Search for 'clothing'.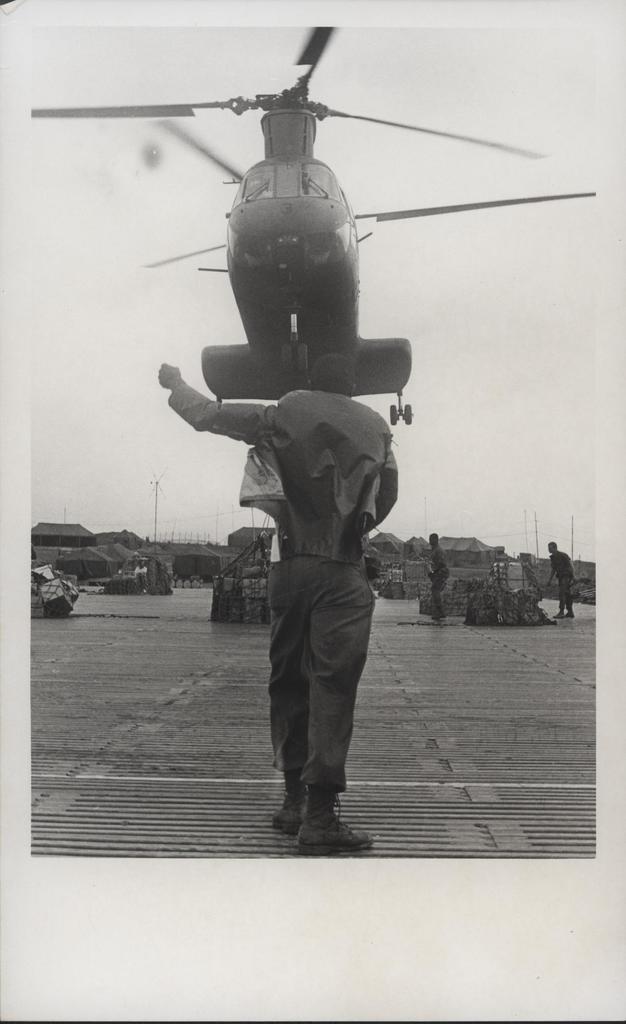
Found at <box>421,545,449,631</box>.
